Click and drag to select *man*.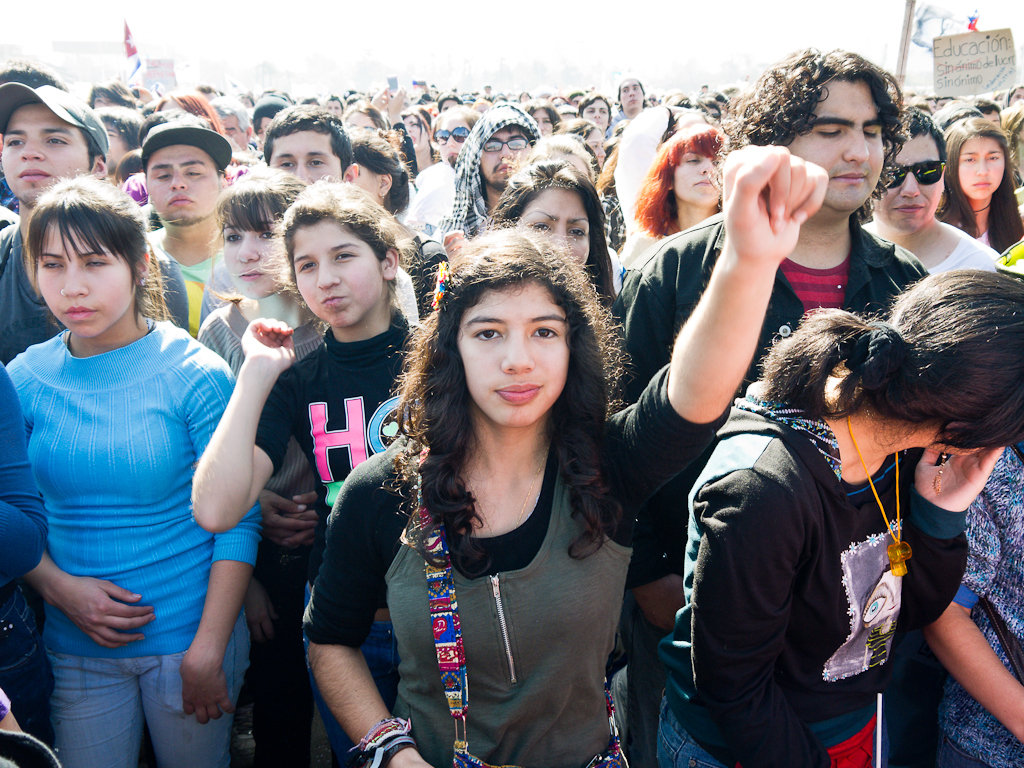
Selection: rect(623, 40, 932, 767).
